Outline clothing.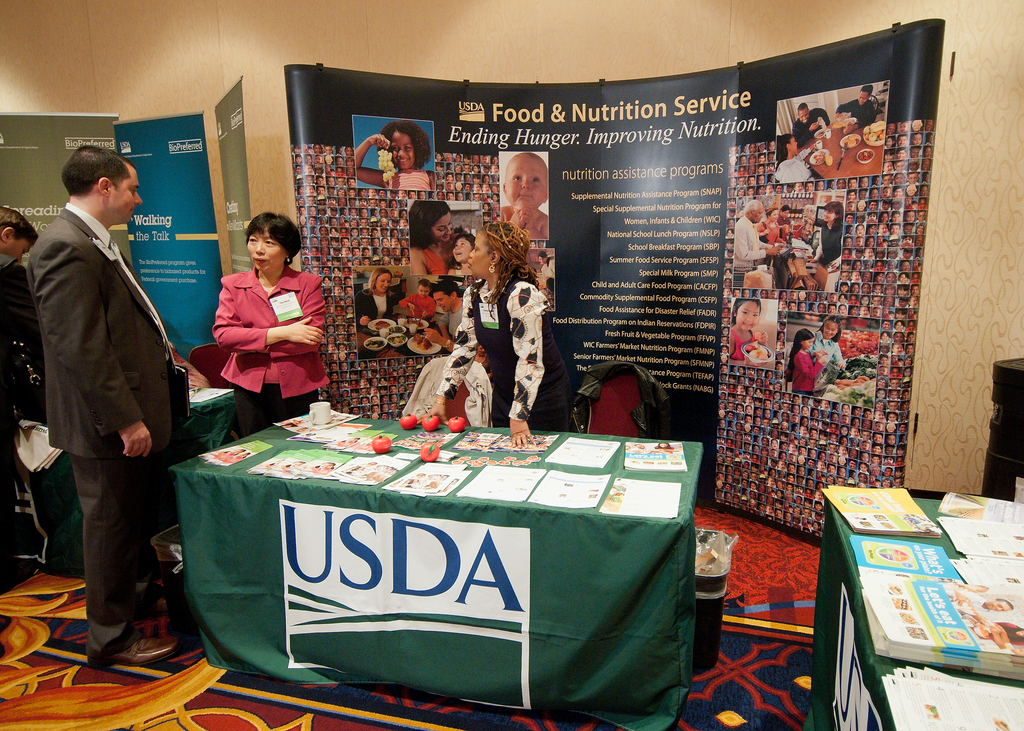
Outline: [818,218,844,262].
